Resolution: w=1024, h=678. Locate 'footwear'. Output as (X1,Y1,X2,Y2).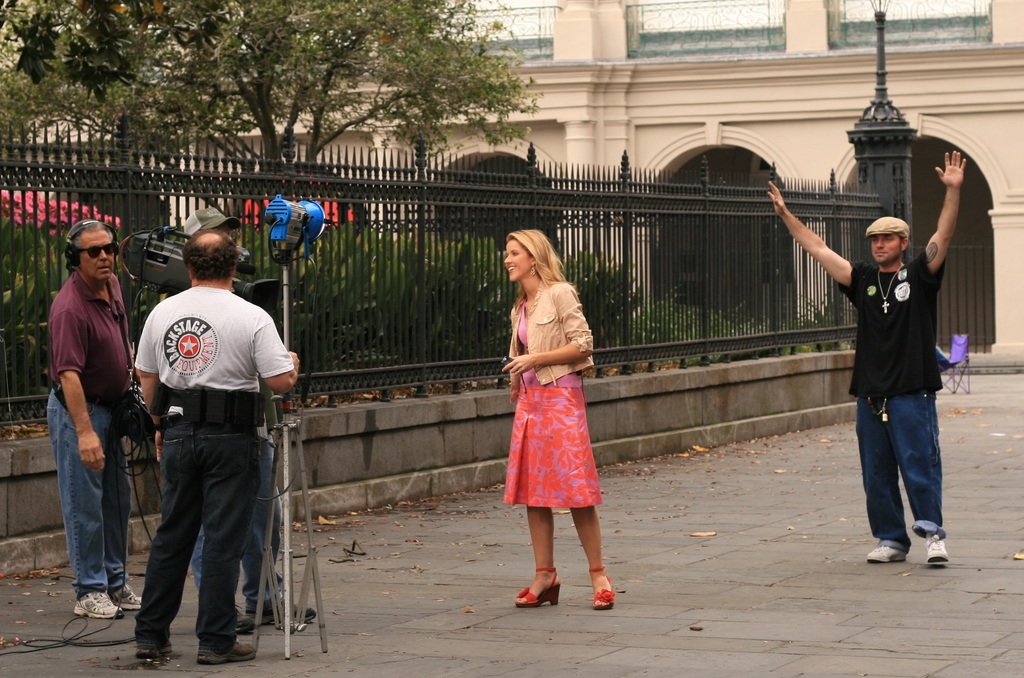
(925,535,945,571).
